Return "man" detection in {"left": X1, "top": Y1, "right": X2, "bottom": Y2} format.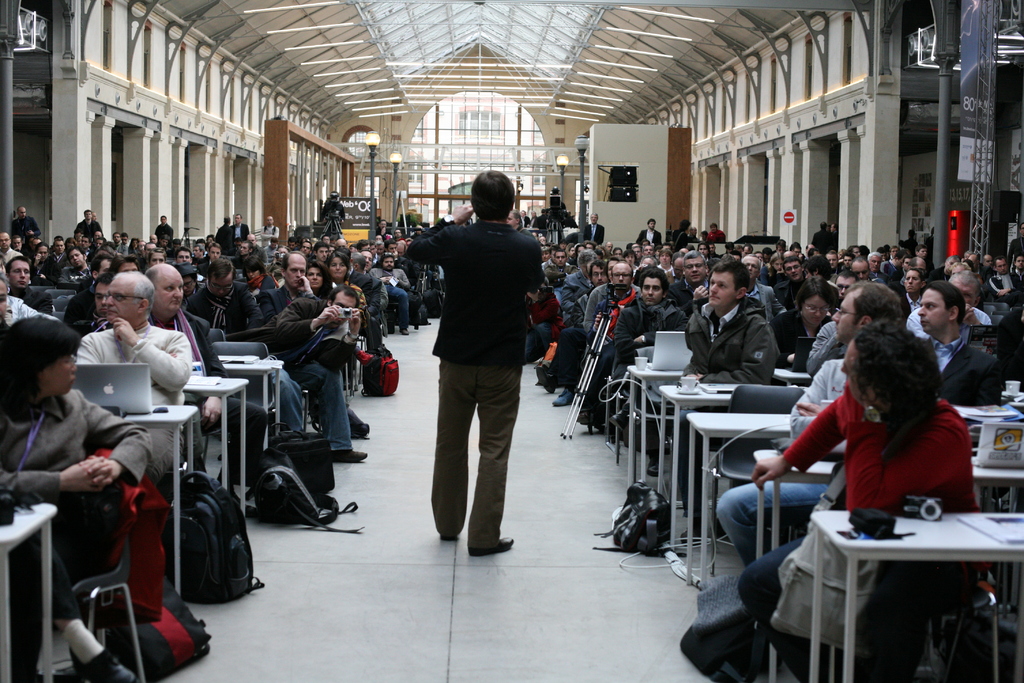
{"left": 76, "top": 269, "right": 192, "bottom": 483}.
